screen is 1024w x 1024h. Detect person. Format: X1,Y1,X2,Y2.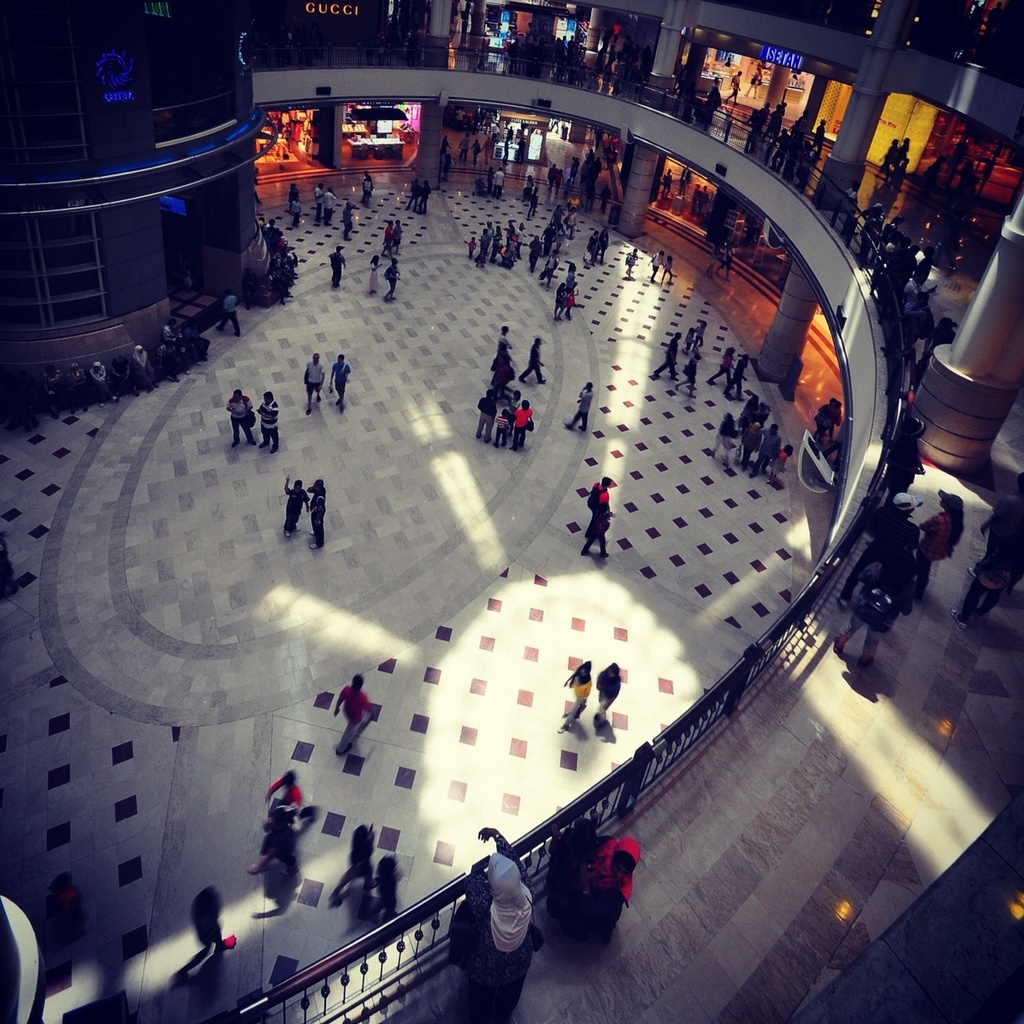
362,171,369,208.
